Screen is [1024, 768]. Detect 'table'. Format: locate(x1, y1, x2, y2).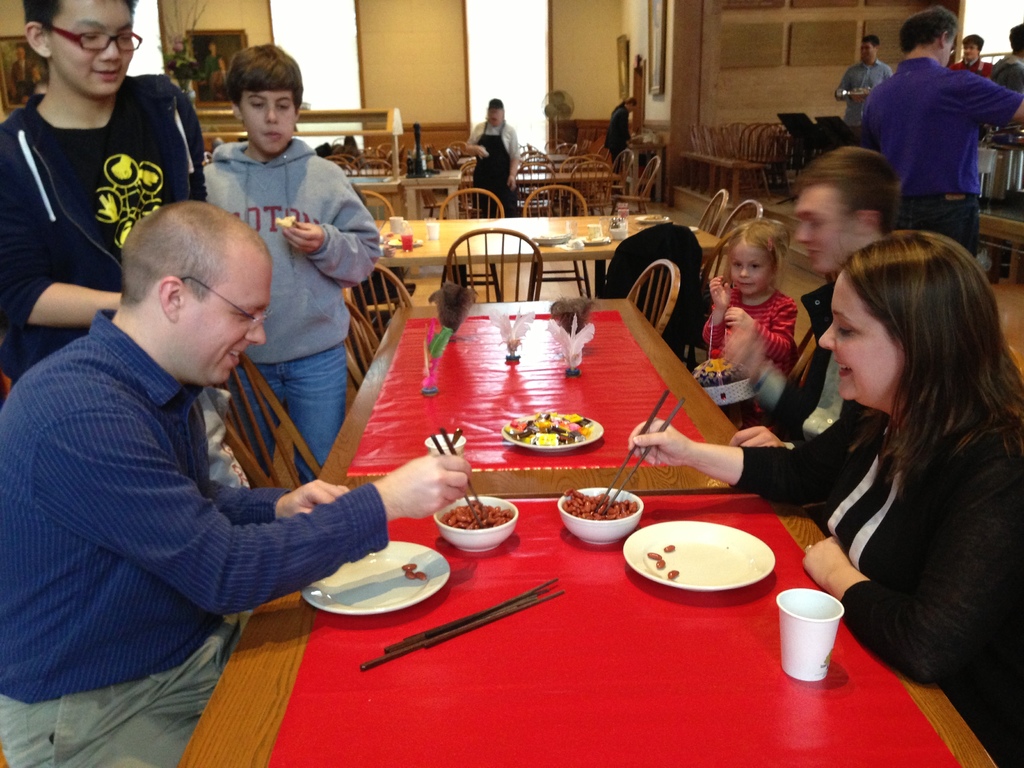
locate(972, 188, 1023, 283).
